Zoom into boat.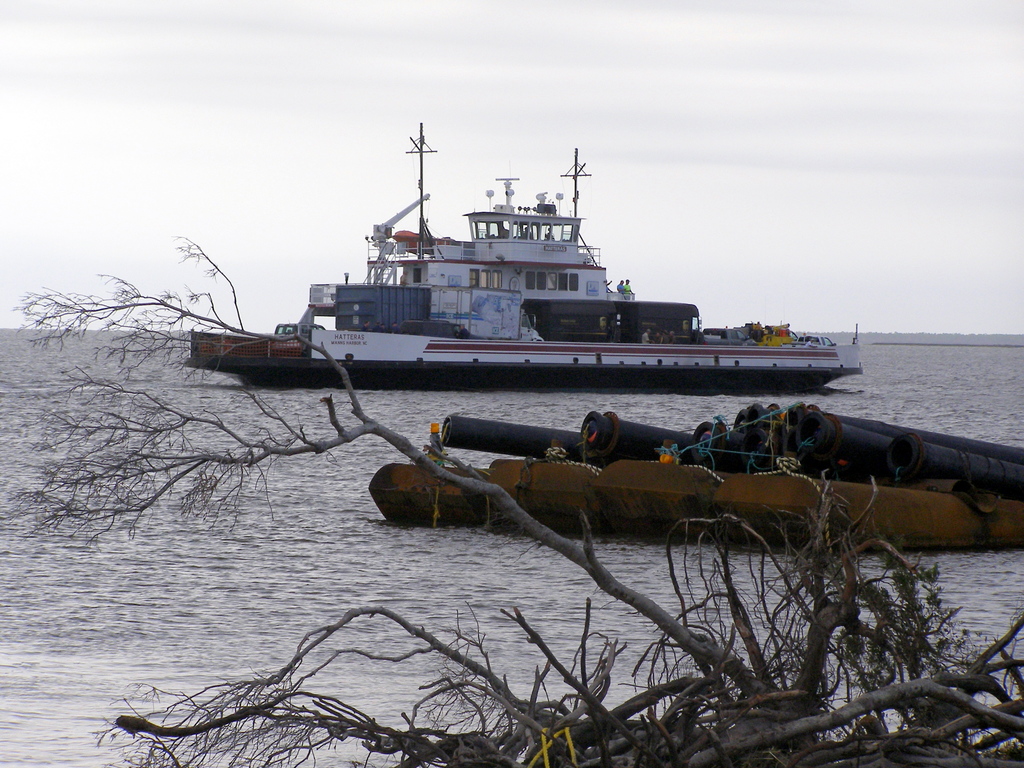
Zoom target: detection(167, 124, 869, 399).
